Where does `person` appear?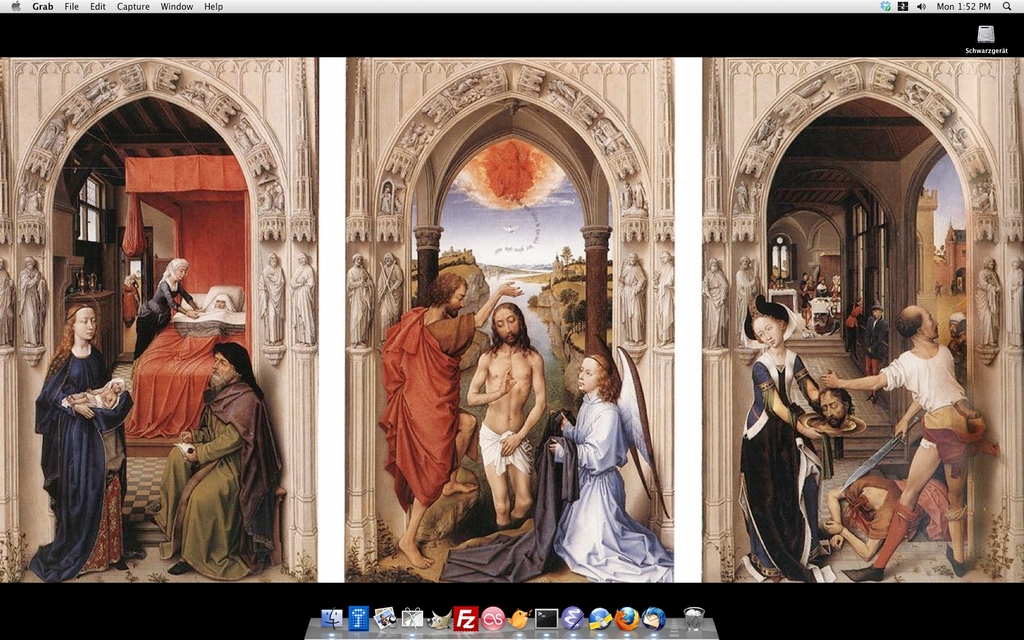
Appears at (left=808, top=271, right=815, bottom=291).
